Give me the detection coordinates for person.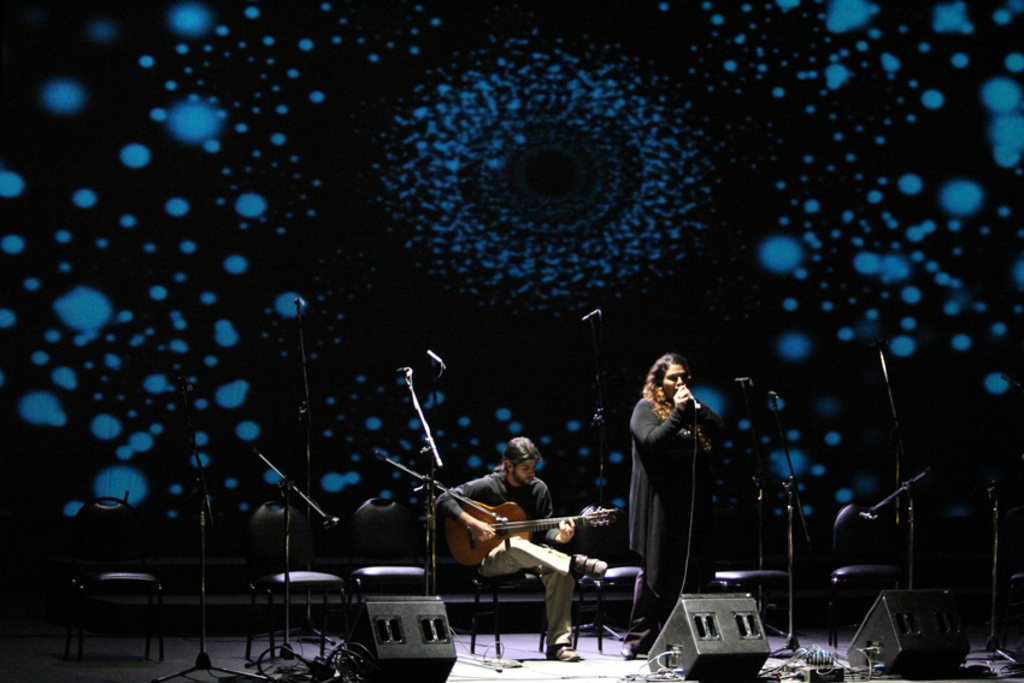
bbox=[618, 349, 719, 629].
